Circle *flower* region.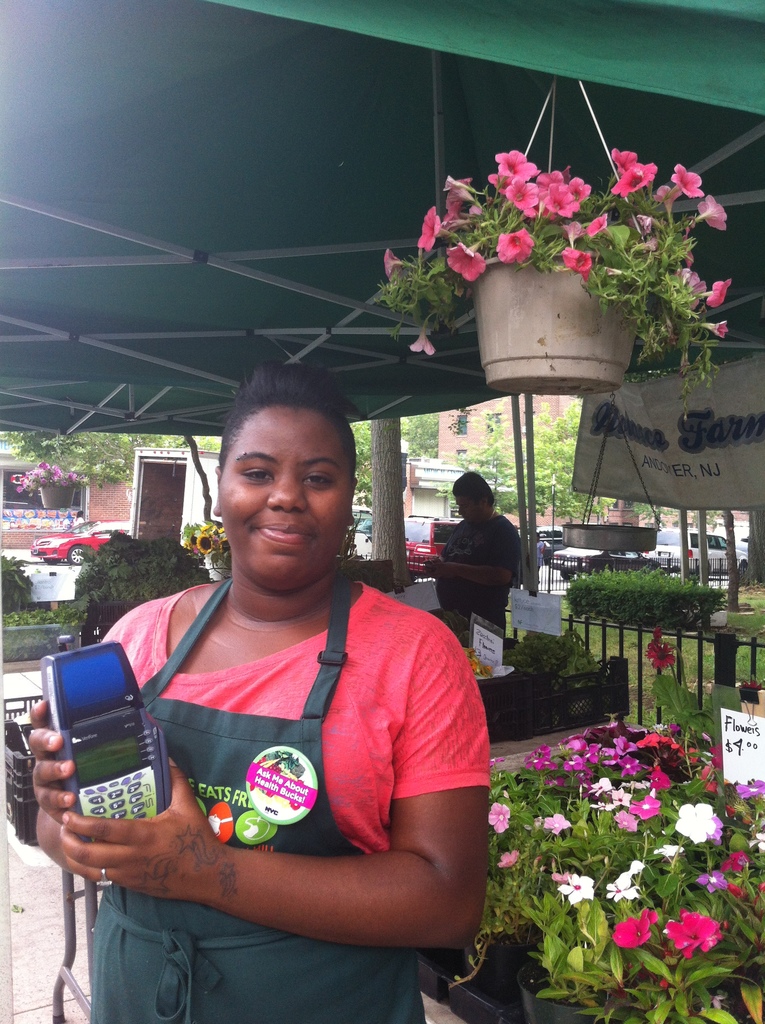
Region: x1=380, y1=248, x2=407, y2=281.
